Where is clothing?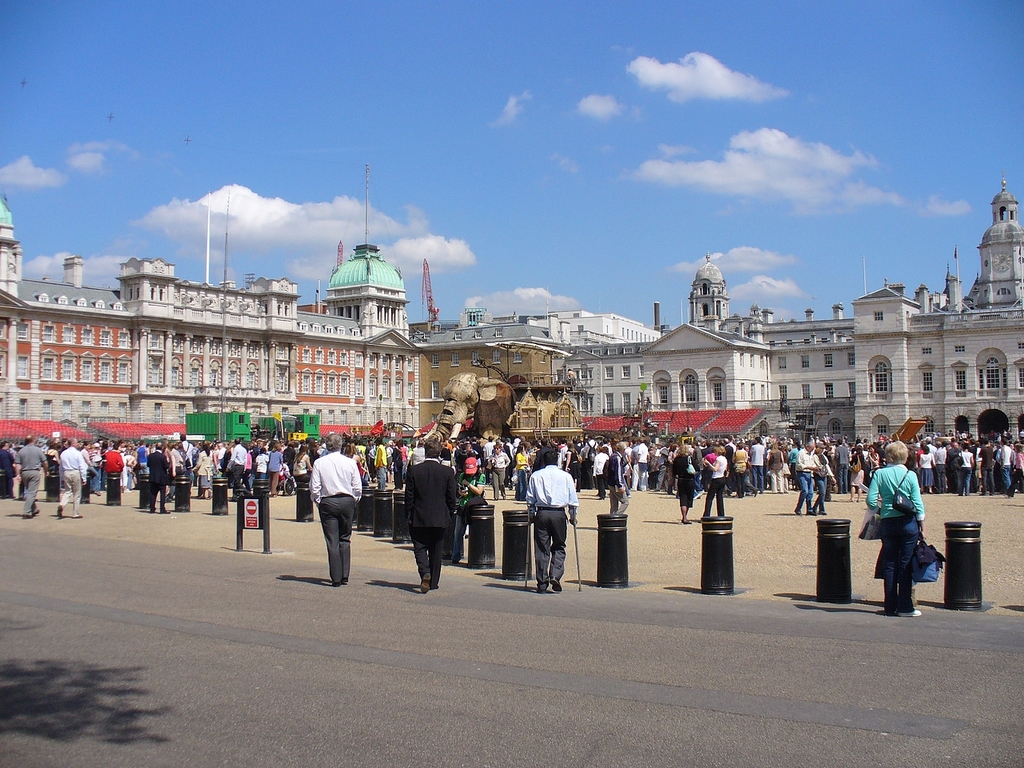
<box>292,450,309,479</box>.
